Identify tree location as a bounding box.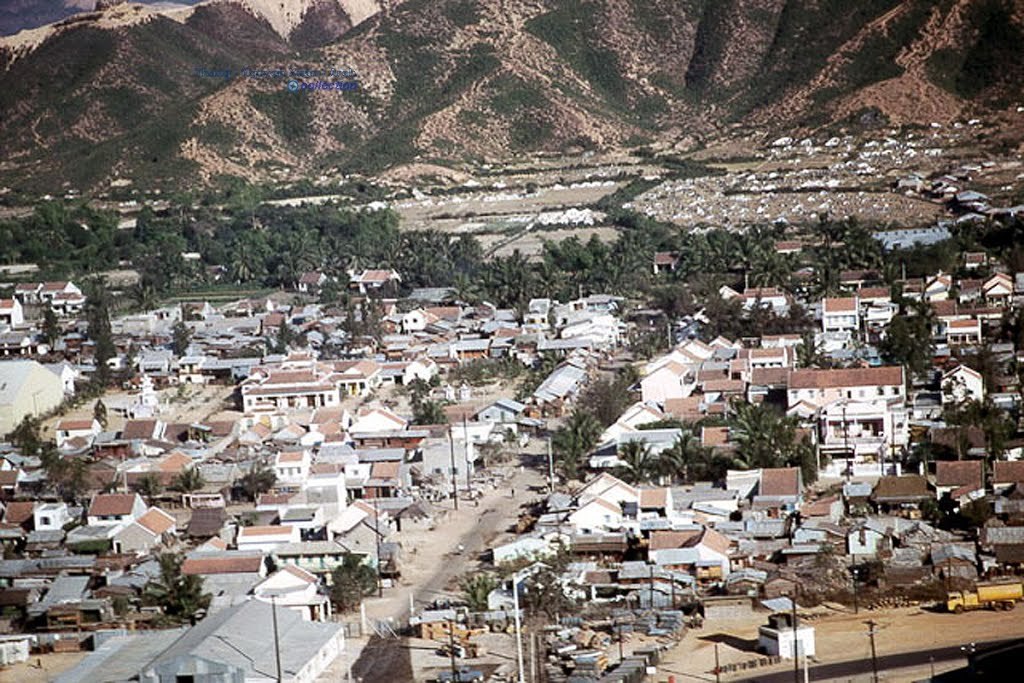
128/469/161/497.
